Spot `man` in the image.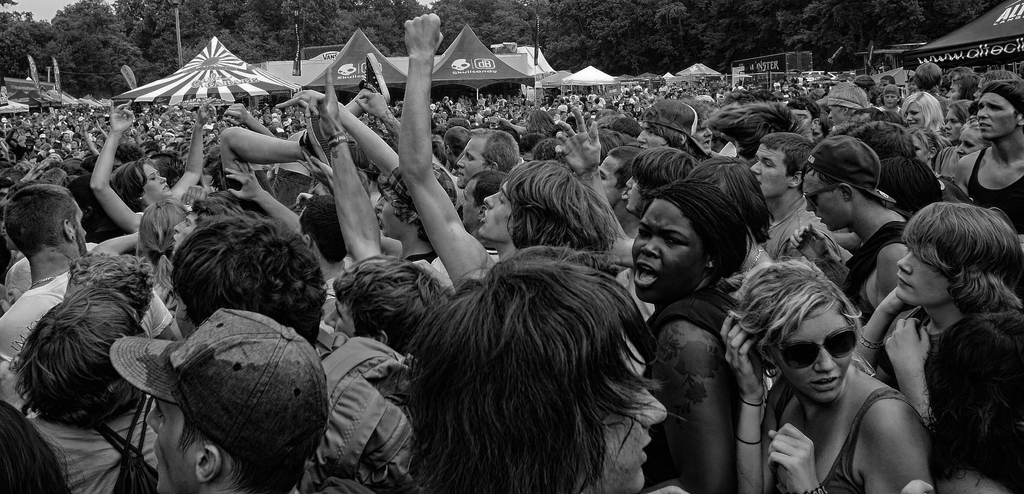
`man` found at 637,101,703,157.
